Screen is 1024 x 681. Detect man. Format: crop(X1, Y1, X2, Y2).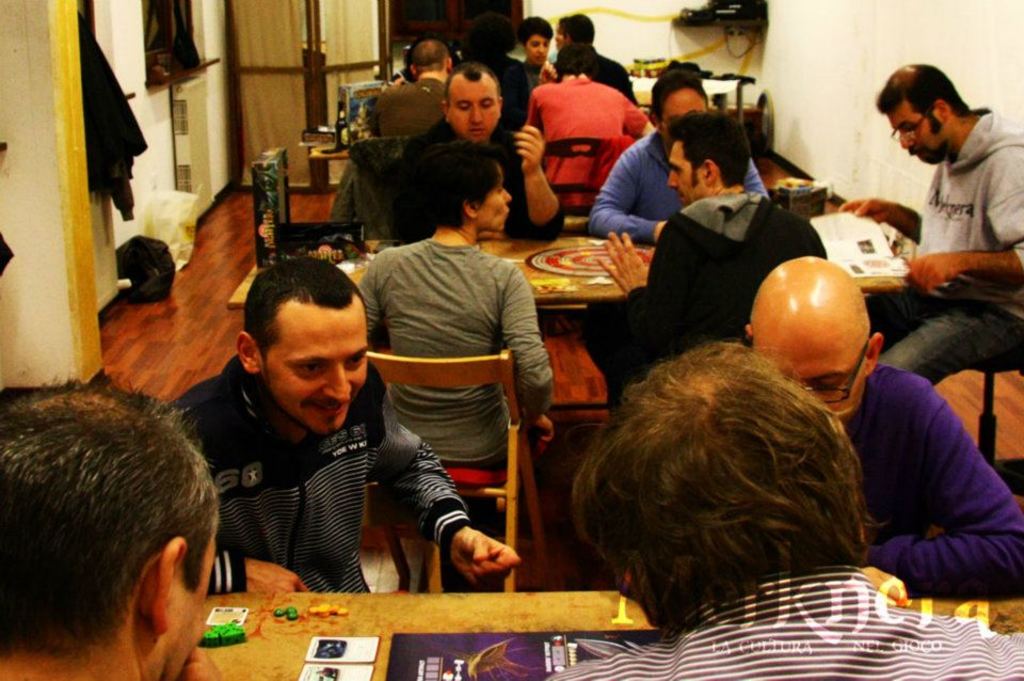
crop(546, 337, 1023, 680).
